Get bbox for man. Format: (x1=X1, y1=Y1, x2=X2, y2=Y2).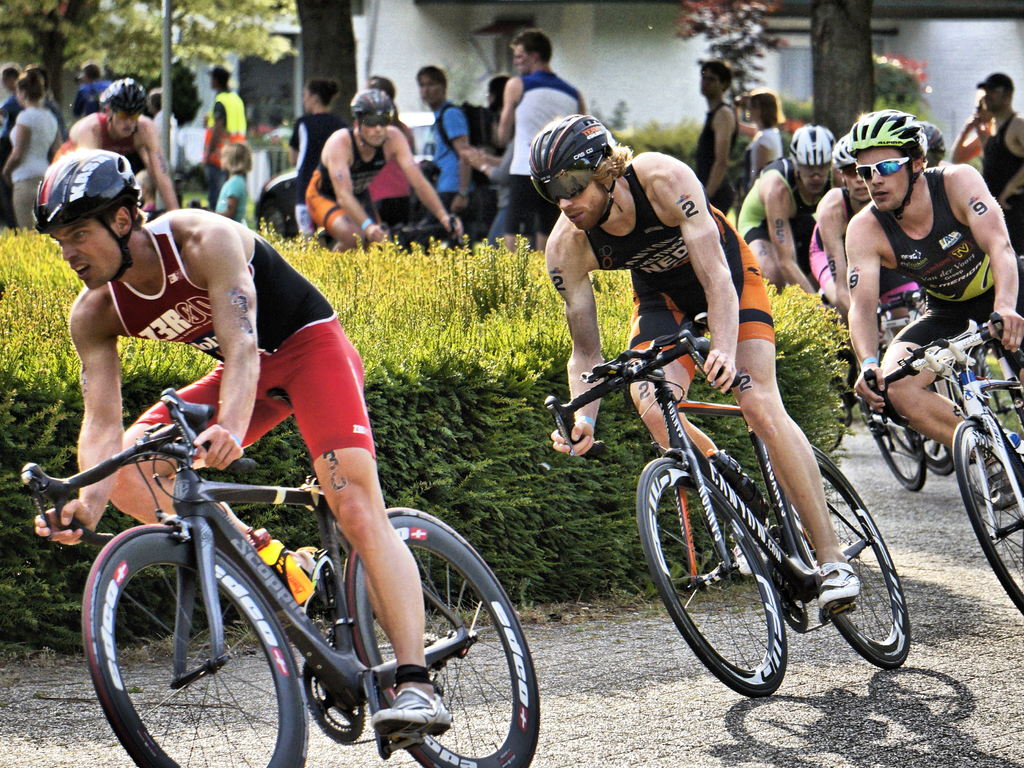
(x1=35, y1=144, x2=443, y2=737).
